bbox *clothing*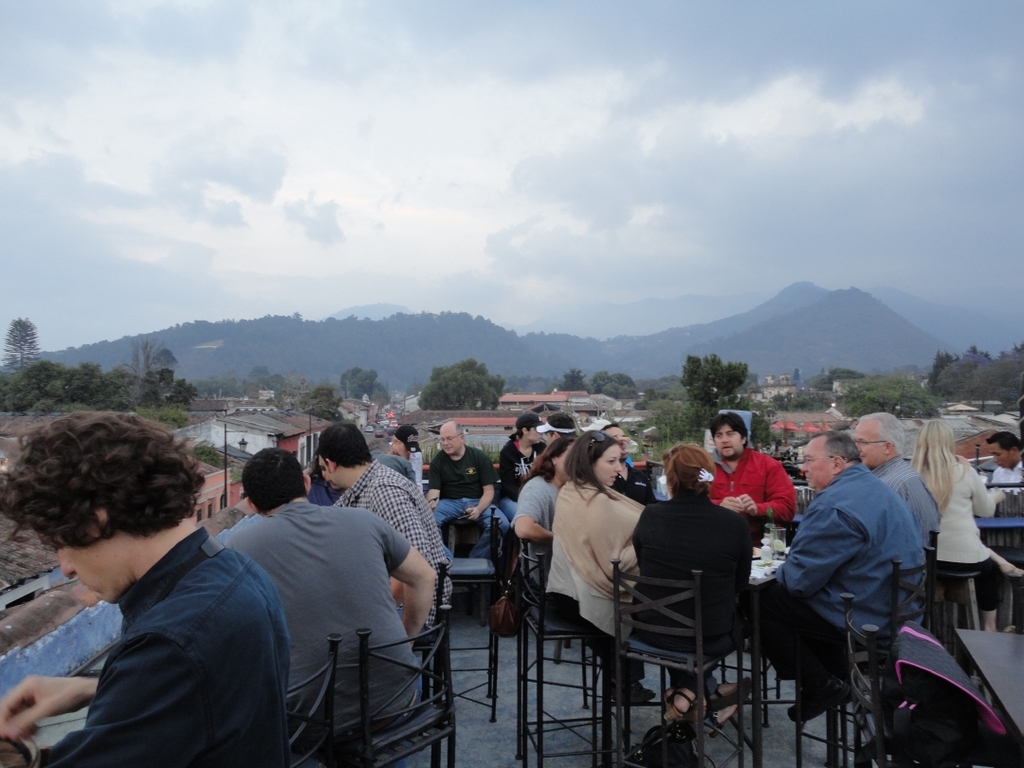
(699,443,795,540)
